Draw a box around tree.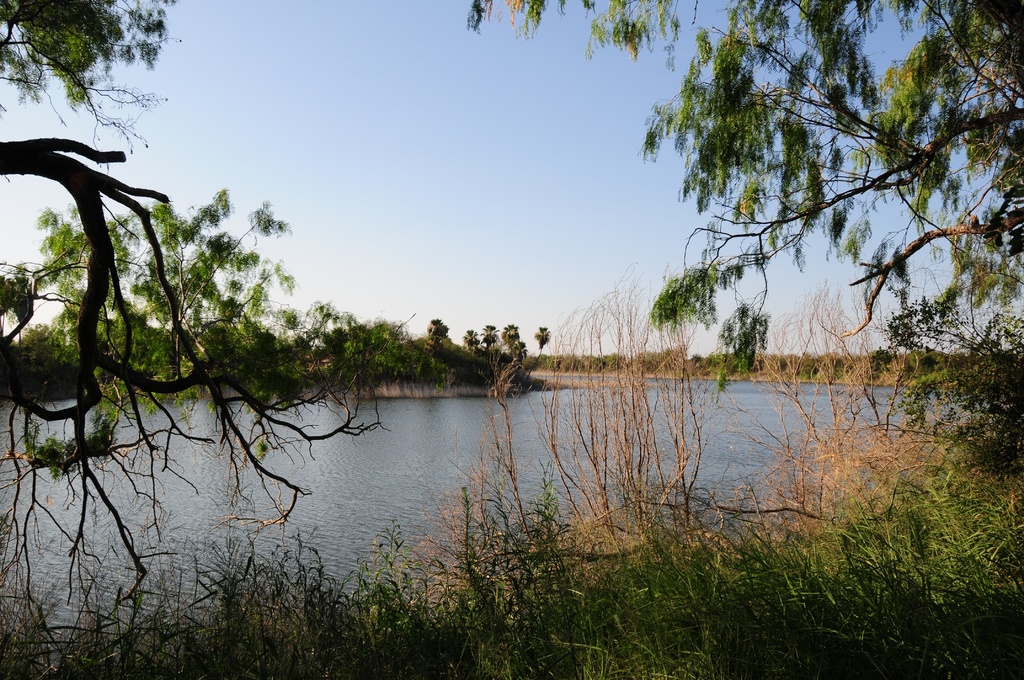
select_region(339, 315, 412, 381).
